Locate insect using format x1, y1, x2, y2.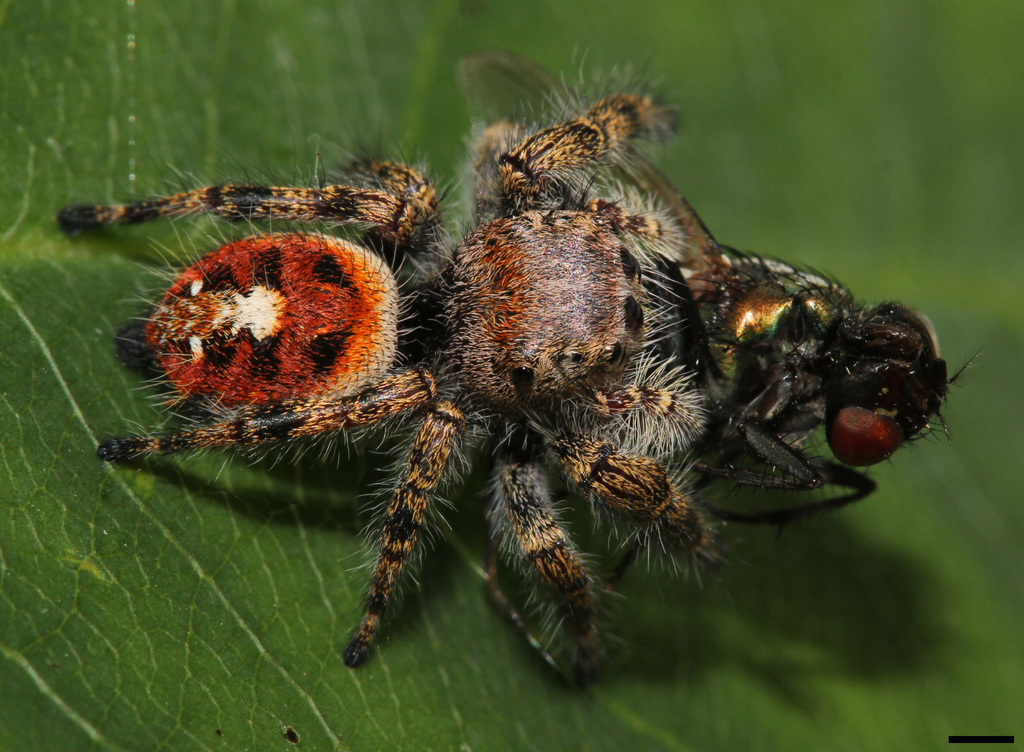
460, 46, 982, 591.
